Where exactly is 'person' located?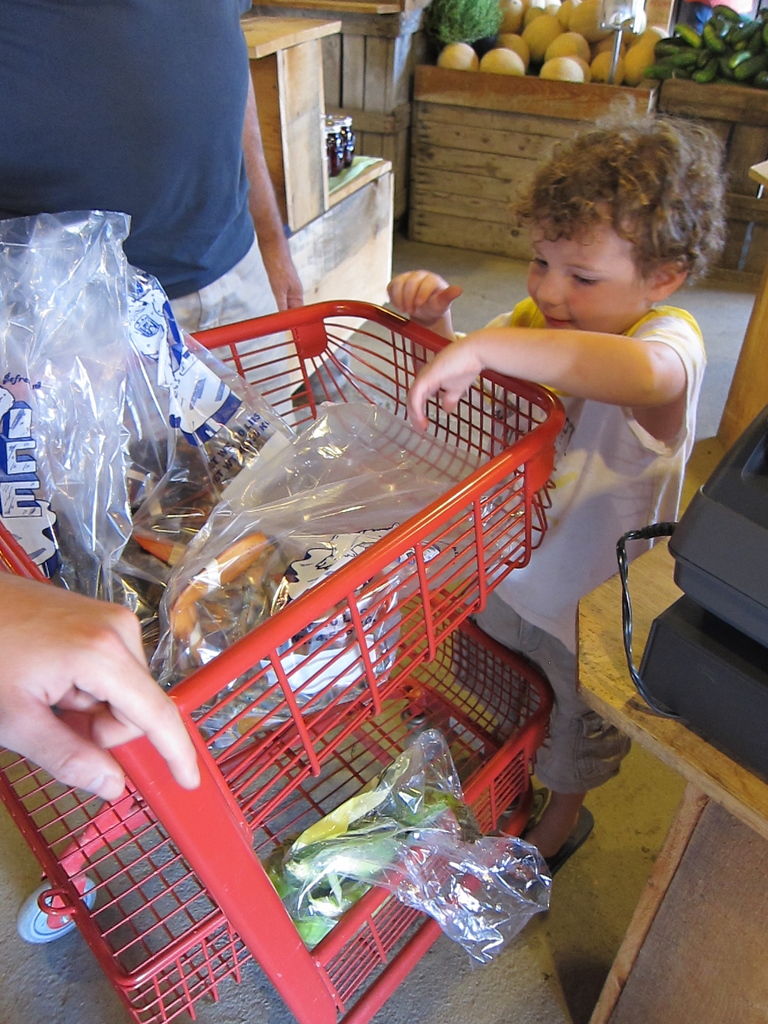
Its bounding box is 0/0/302/613.
